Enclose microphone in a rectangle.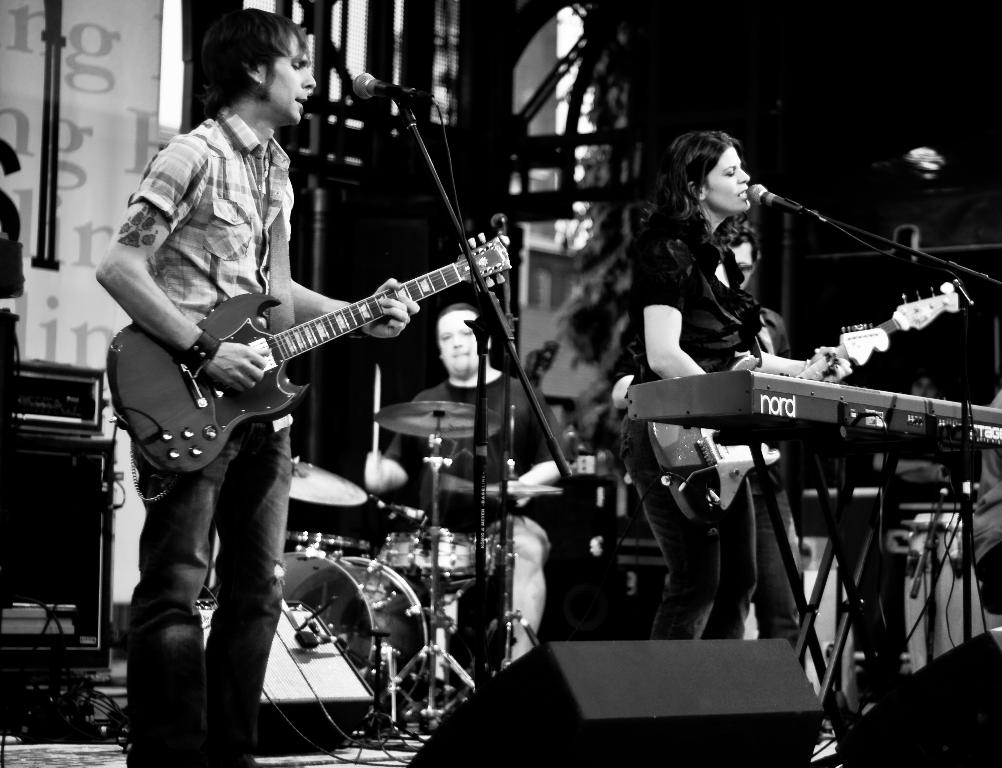
x1=350 y1=66 x2=418 y2=106.
